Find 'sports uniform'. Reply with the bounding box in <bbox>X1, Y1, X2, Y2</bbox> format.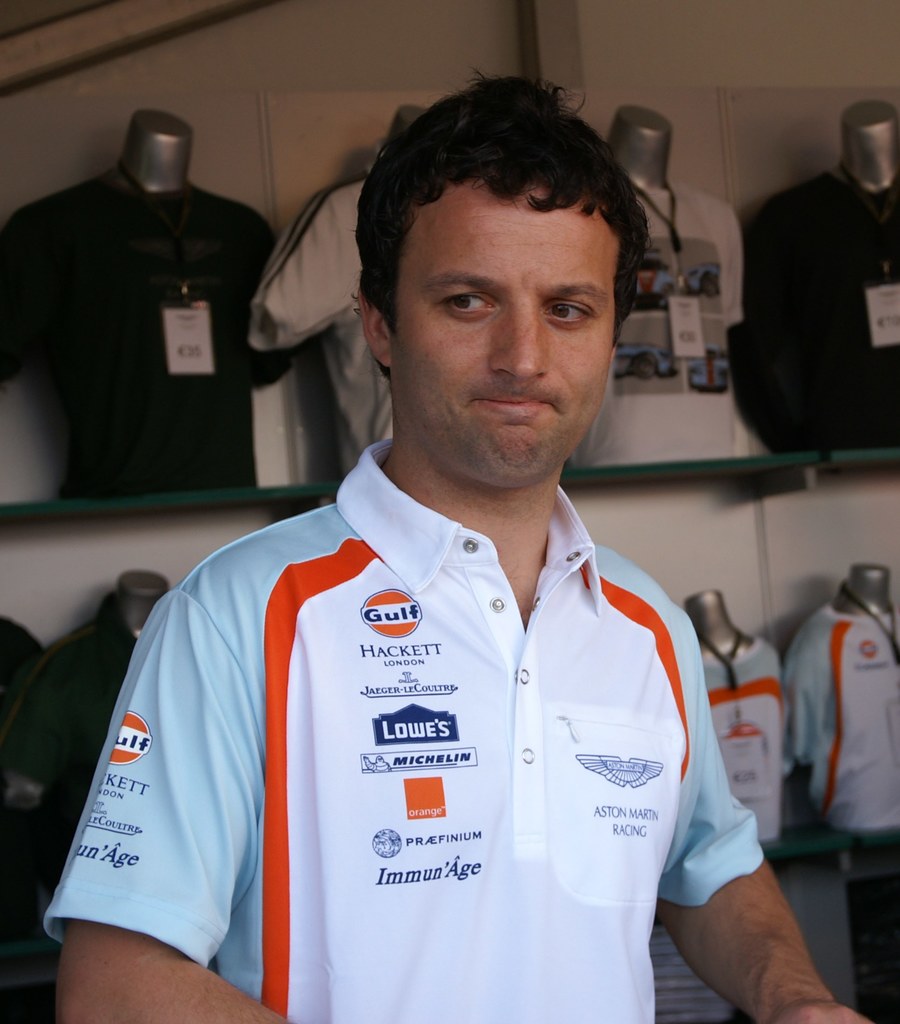
<bbox>784, 598, 899, 824</bbox>.
